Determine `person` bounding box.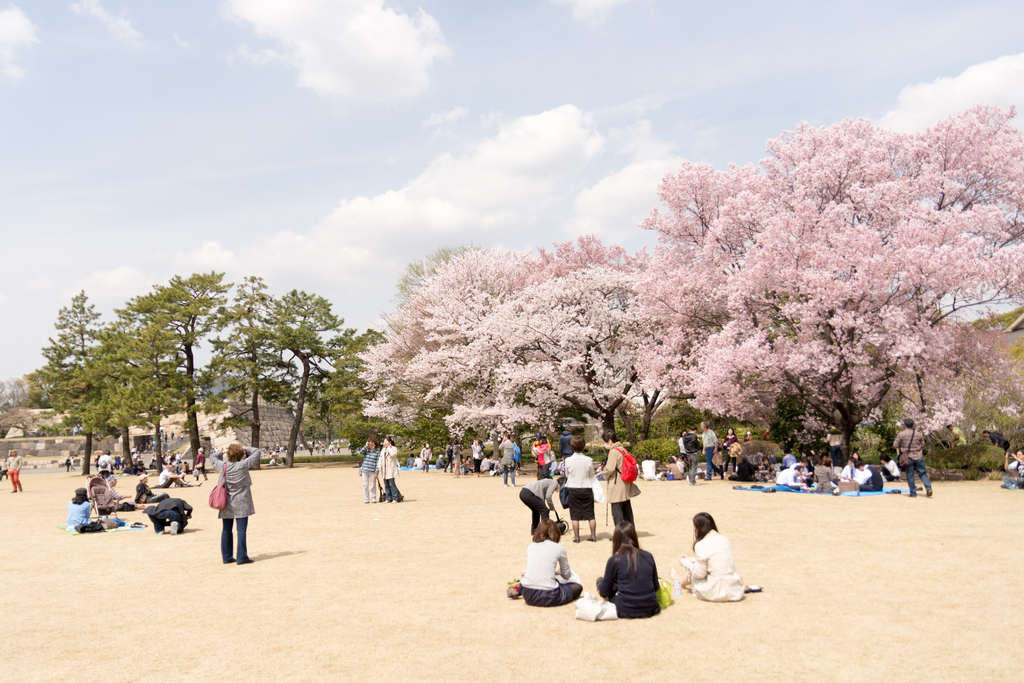
Determined: left=597, top=434, right=638, bottom=552.
